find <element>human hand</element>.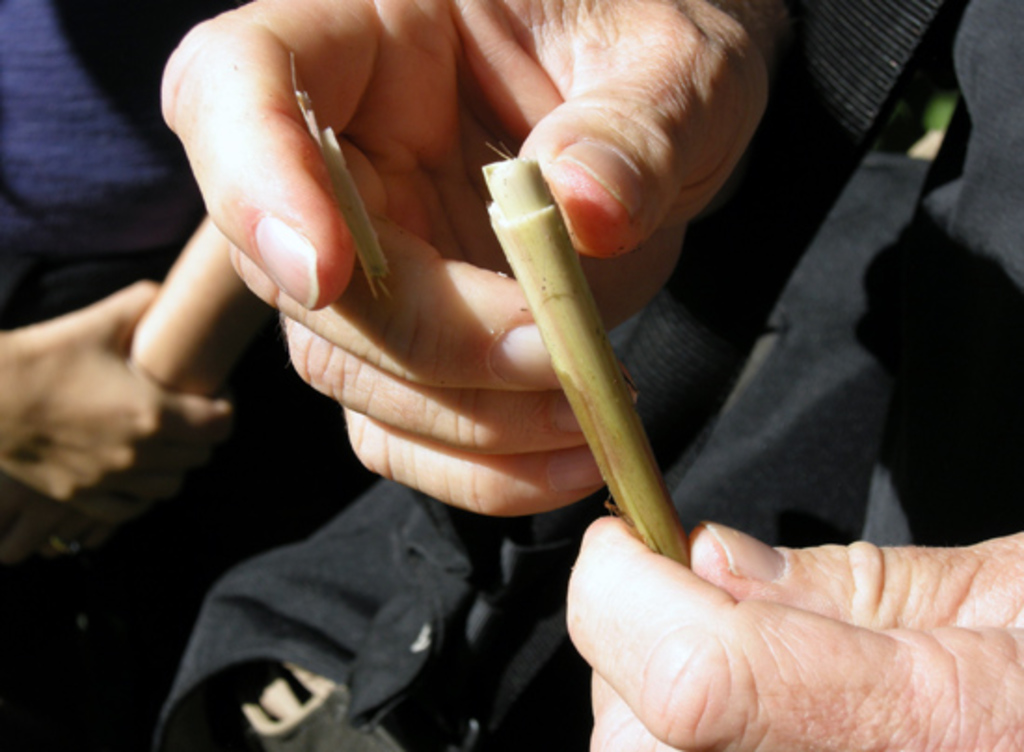
pyautogui.locateOnScreen(566, 514, 1022, 750).
